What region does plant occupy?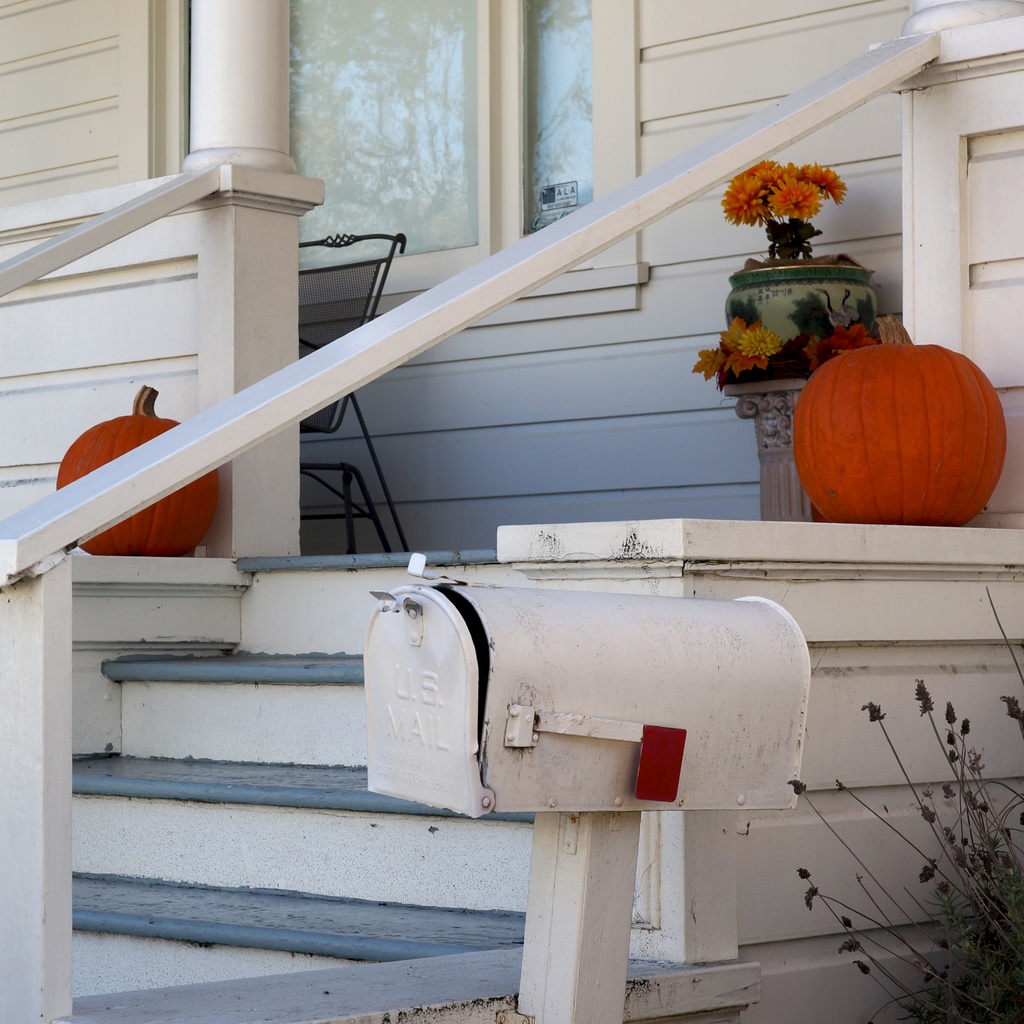
box(708, 152, 852, 262).
